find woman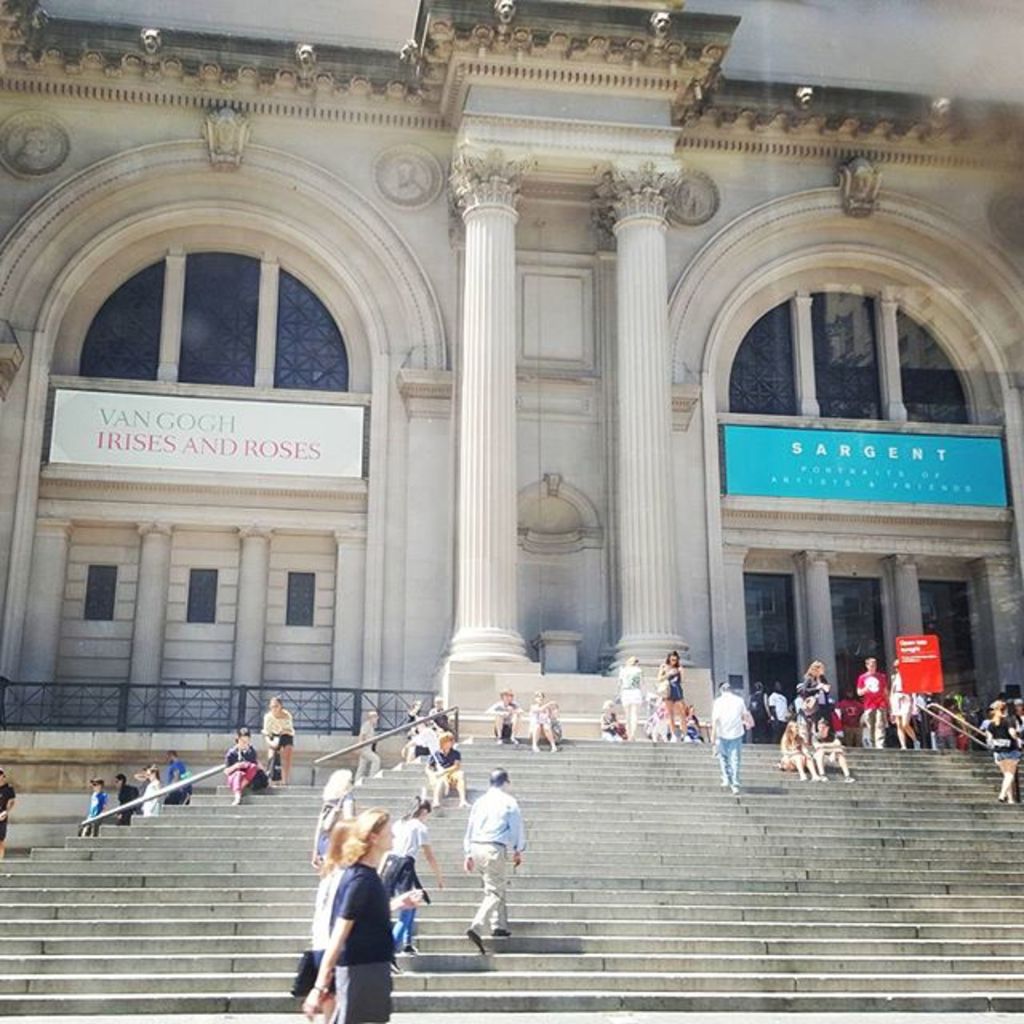
(618, 654, 642, 739)
